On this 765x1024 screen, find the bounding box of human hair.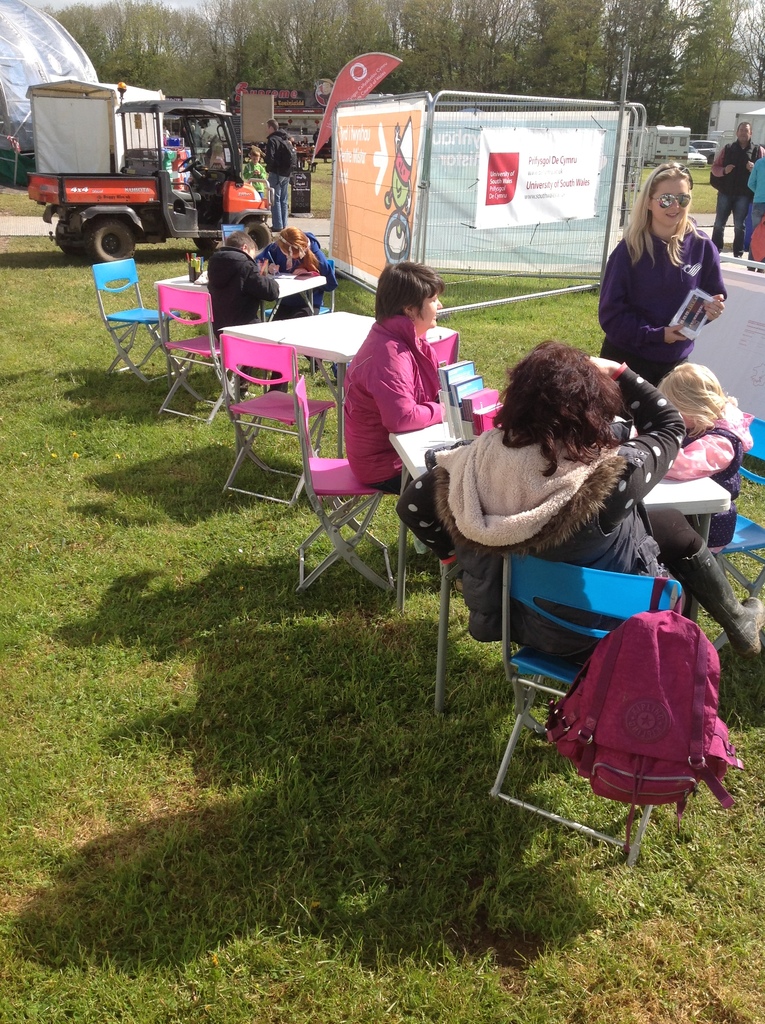
Bounding box: {"left": 250, "top": 227, "right": 271, "bottom": 243}.
